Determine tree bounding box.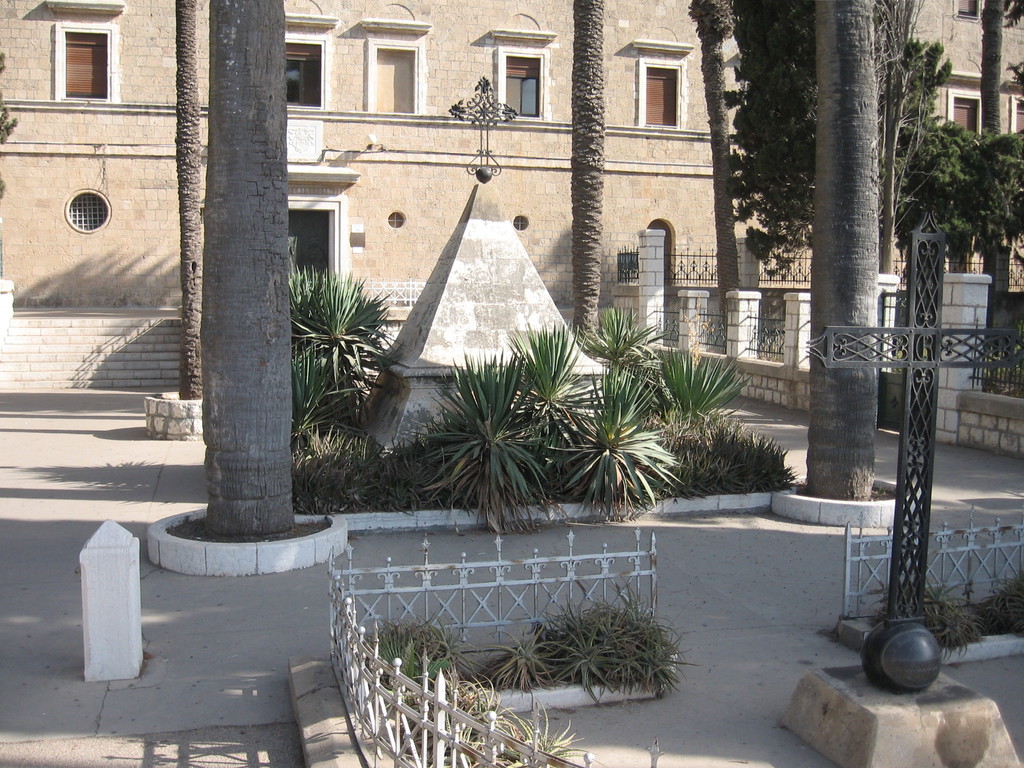
Determined: <region>172, 0, 201, 400</region>.
